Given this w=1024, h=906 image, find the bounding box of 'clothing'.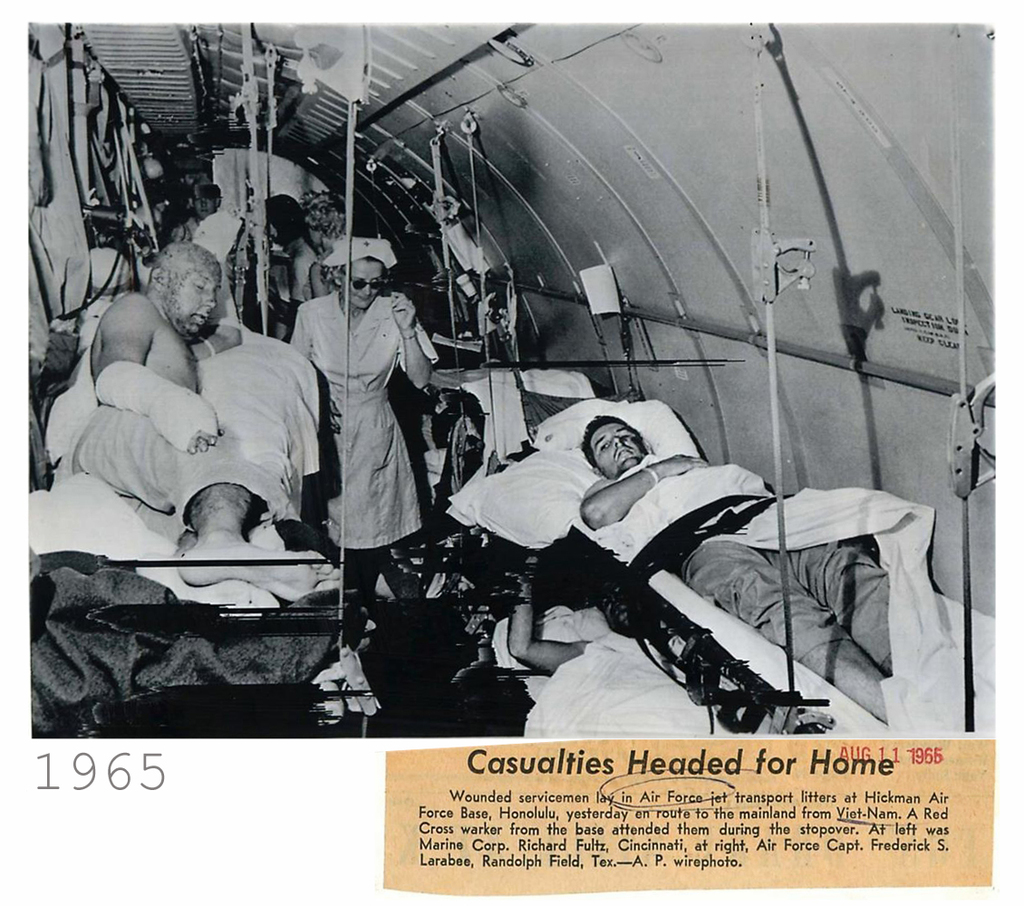
locate(72, 397, 293, 541).
